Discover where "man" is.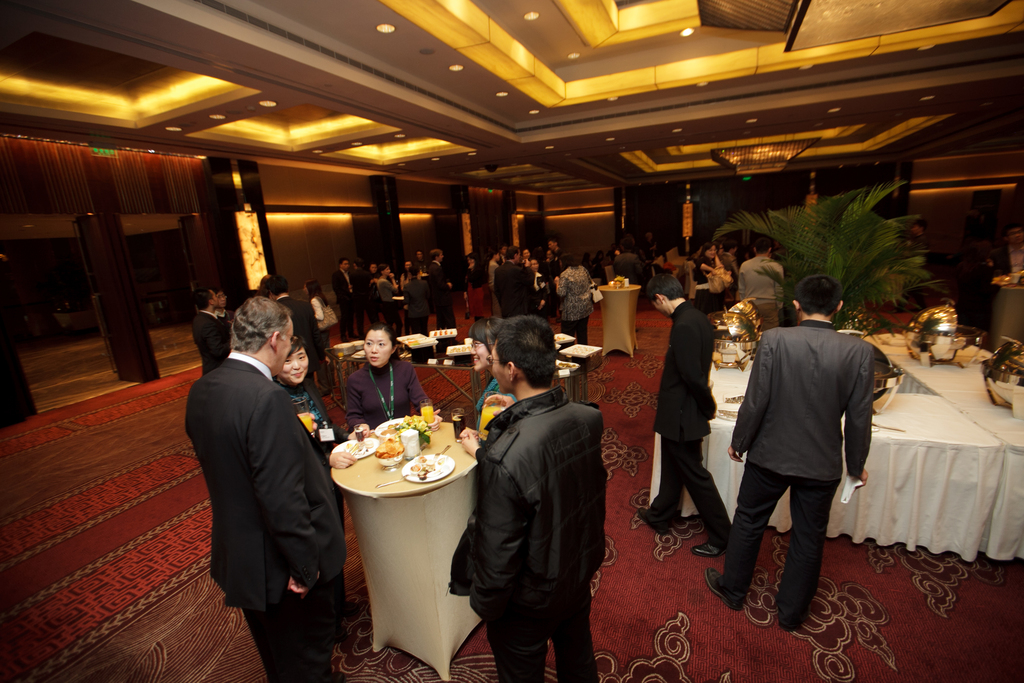
Discovered at rect(427, 247, 441, 273).
